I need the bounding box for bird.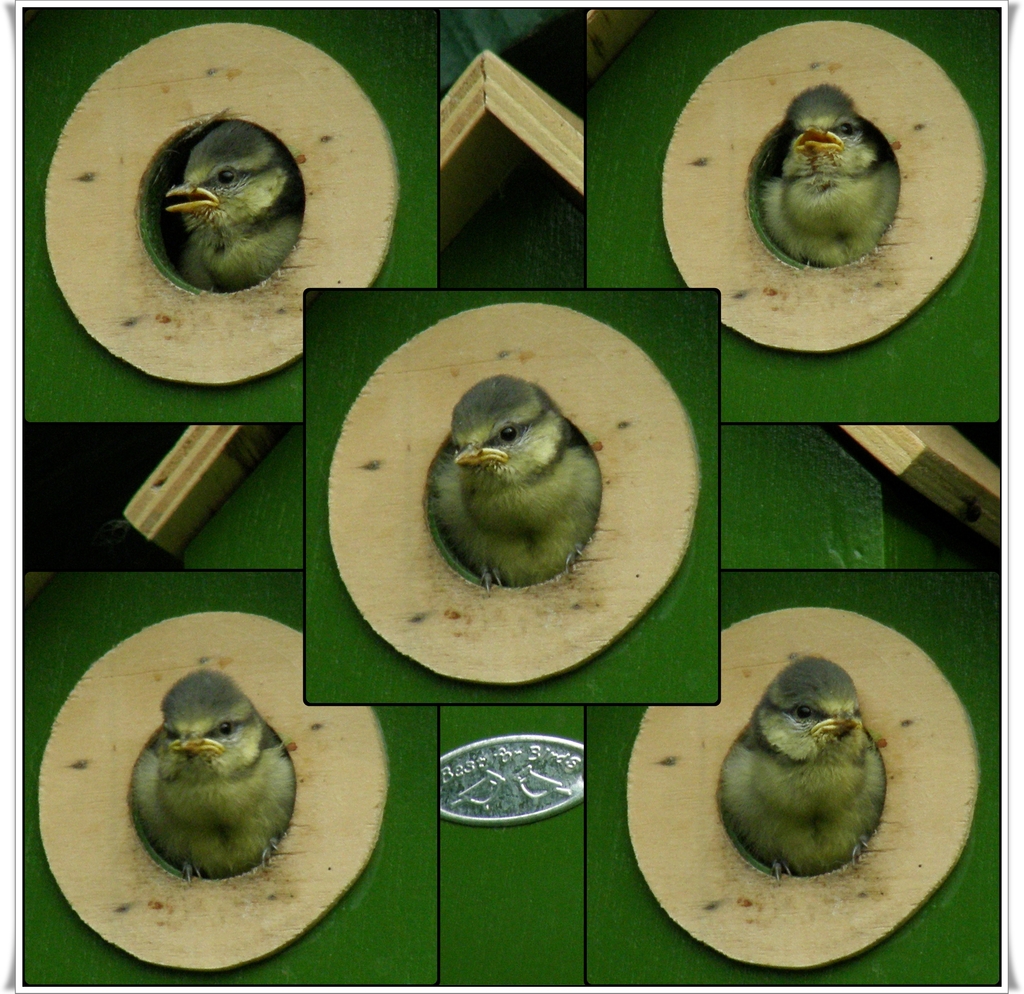
Here it is: 715 656 886 884.
